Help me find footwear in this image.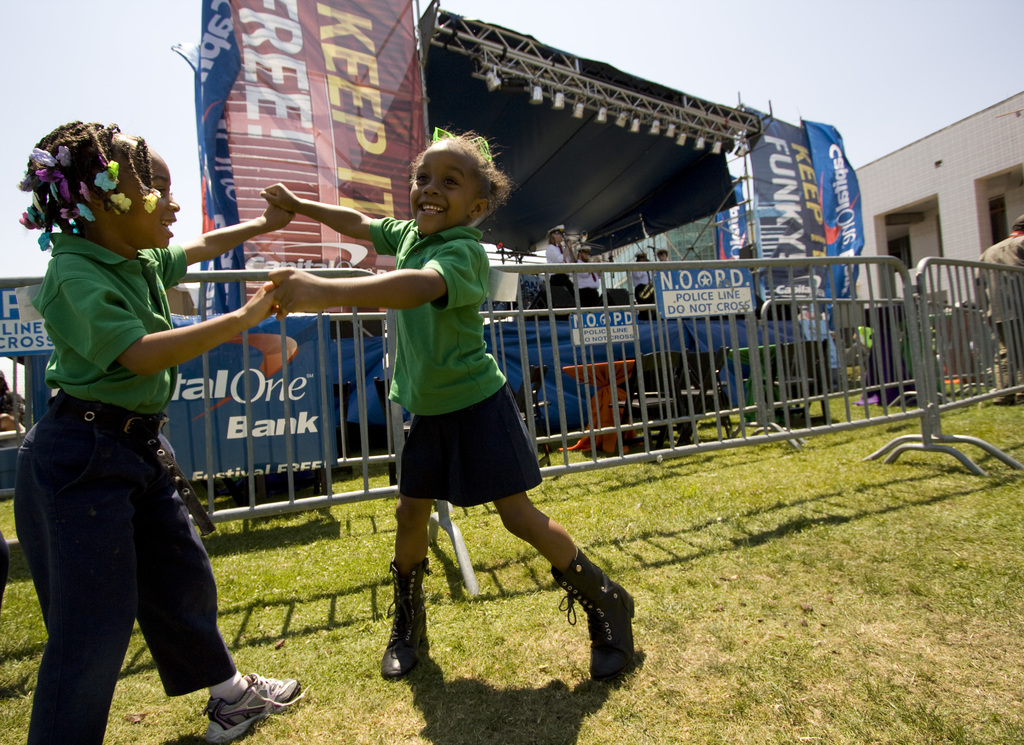
Found it: bbox=(559, 561, 636, 687).
